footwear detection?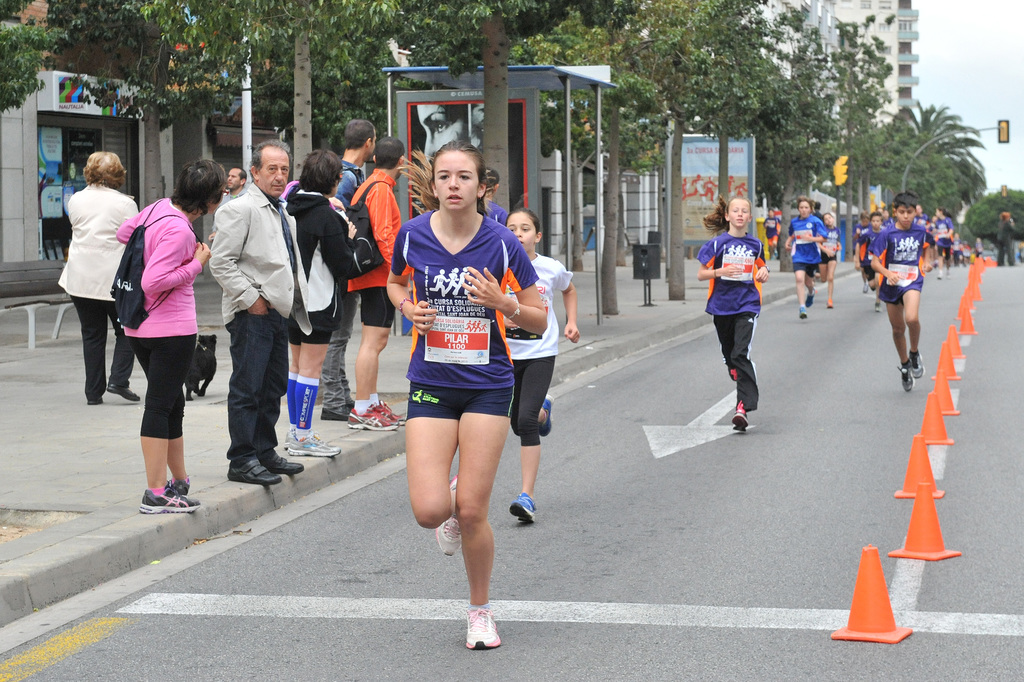
[x1=804, y1=293, x2=816, y2=306]
